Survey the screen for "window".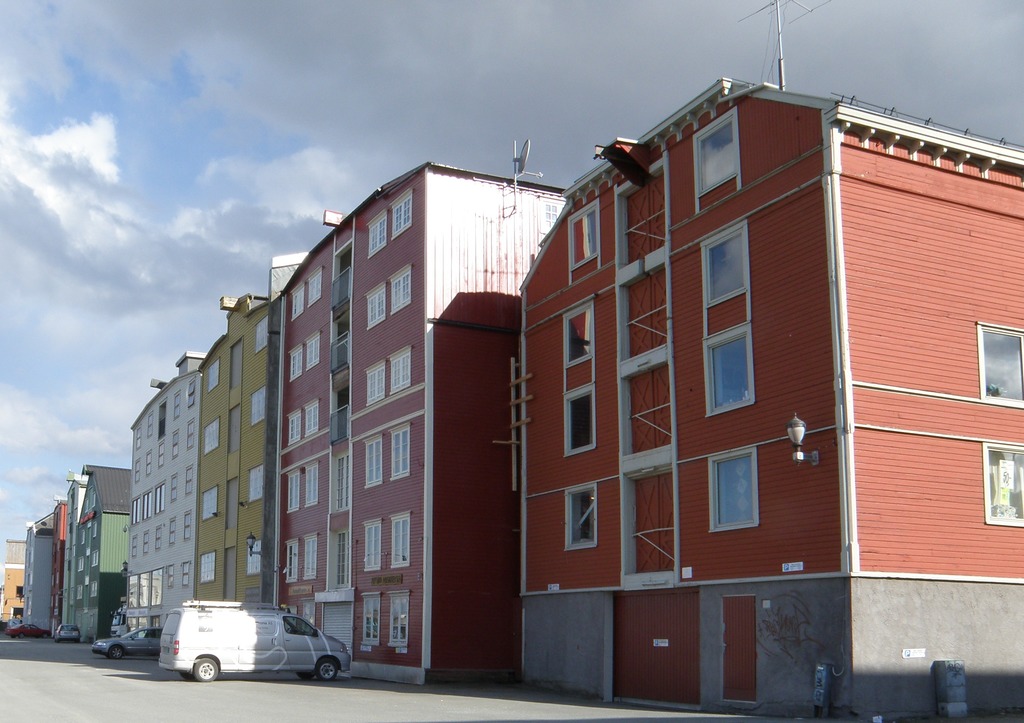
Survey found: select_region(135, 427, 144, 452).
